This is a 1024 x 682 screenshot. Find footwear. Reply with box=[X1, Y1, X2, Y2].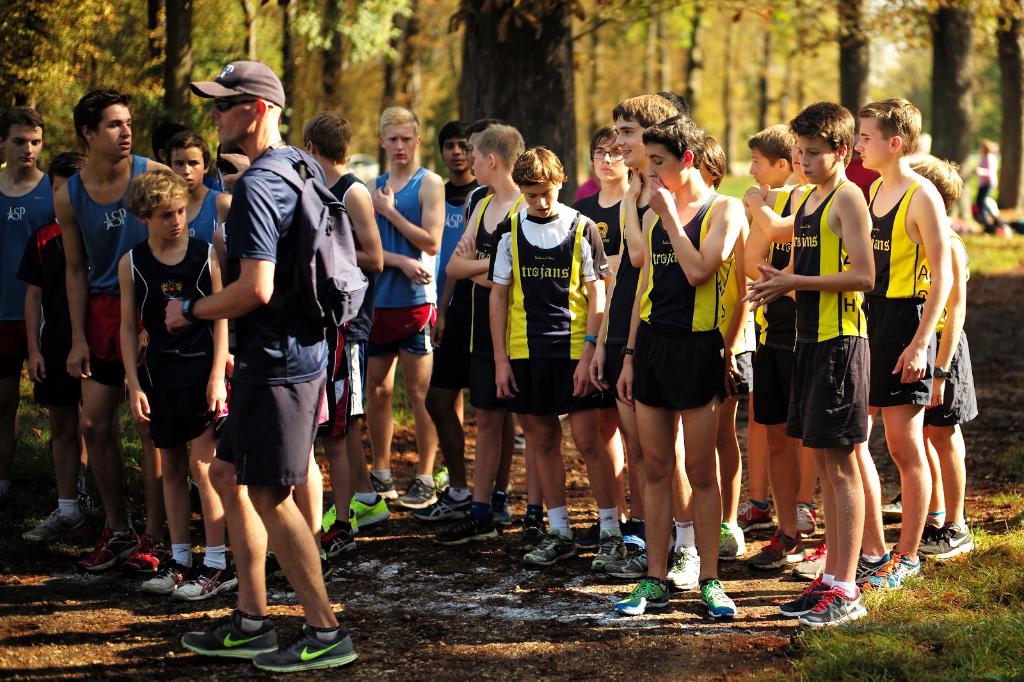
box=[525, 529, 576, 565].
